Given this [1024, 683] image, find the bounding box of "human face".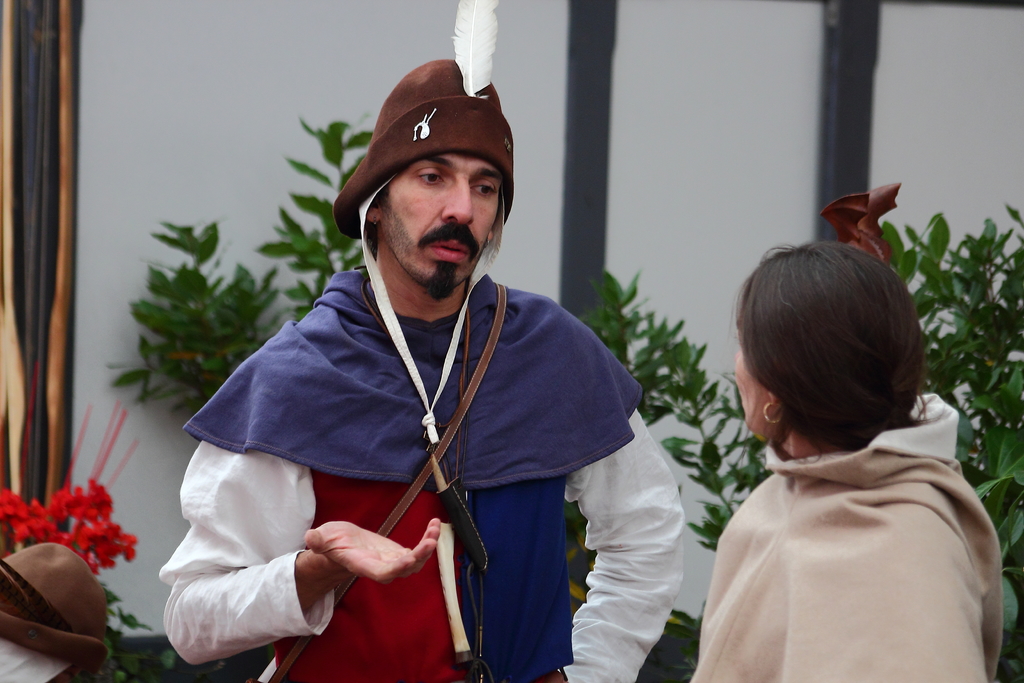
(left=381, top=154, right=504, bottom=292).
